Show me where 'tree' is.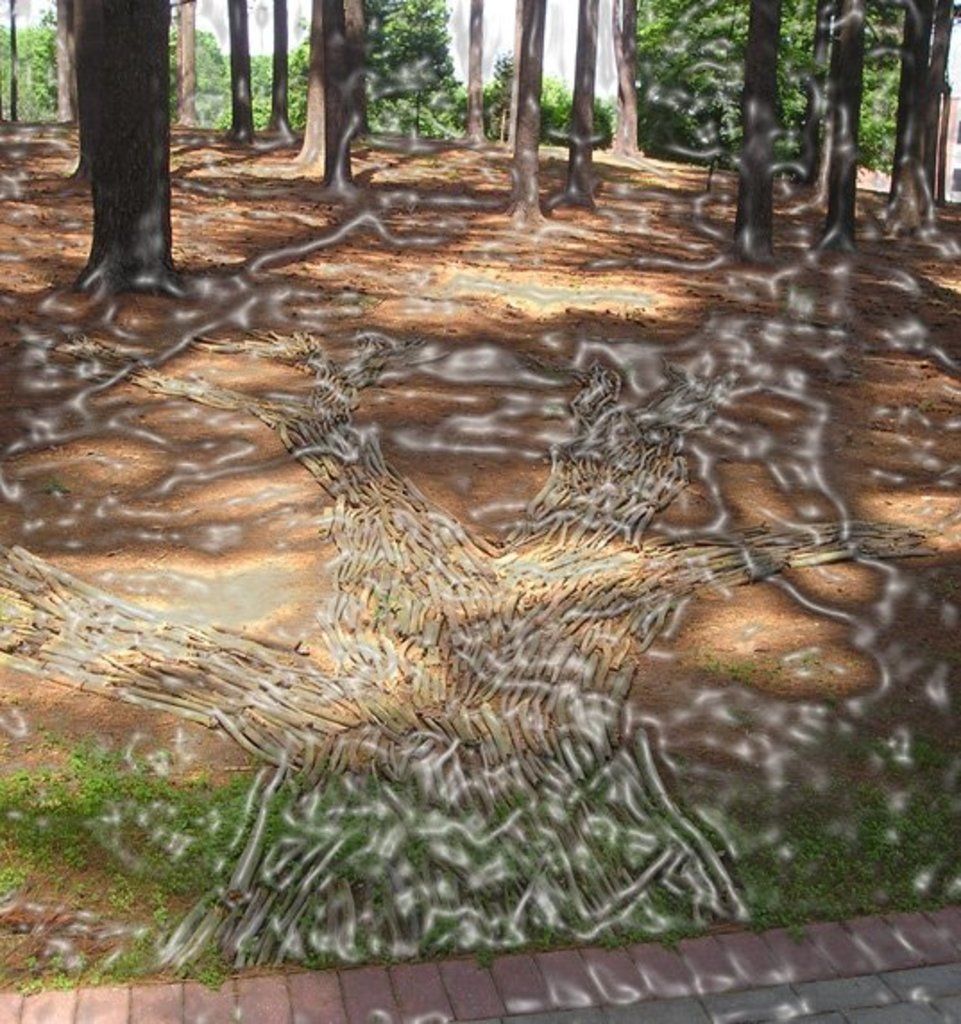
'tree' is at x1=555, y1=0, x2=594, y2=204.
